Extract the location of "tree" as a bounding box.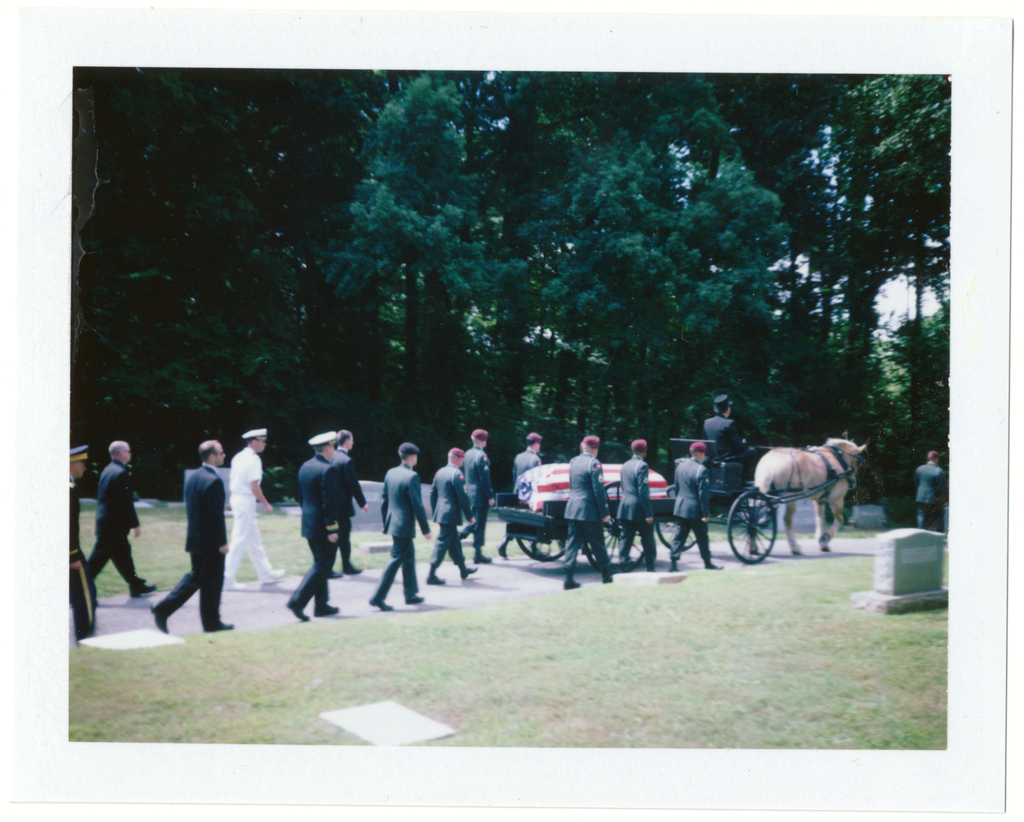
<bbox>808, 70, 942, 524</bbox>.
